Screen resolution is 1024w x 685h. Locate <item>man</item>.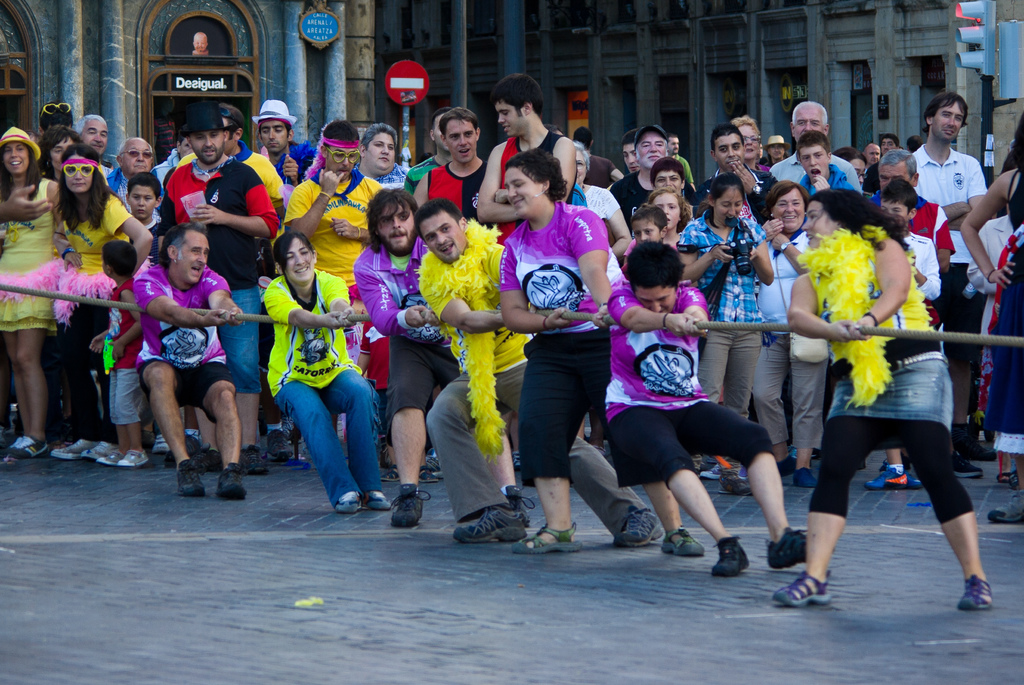
<bbox>908, 93, 989, 479</bbox>.
